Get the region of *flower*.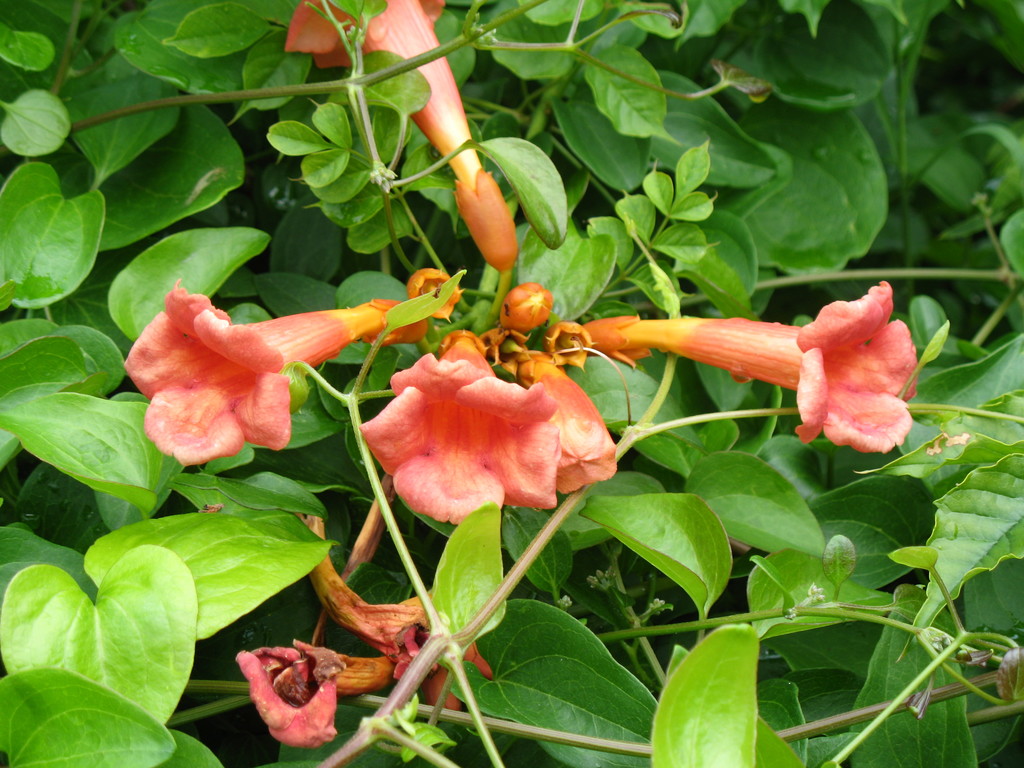
x1=236 y1=511 x2=495 y2=749.
